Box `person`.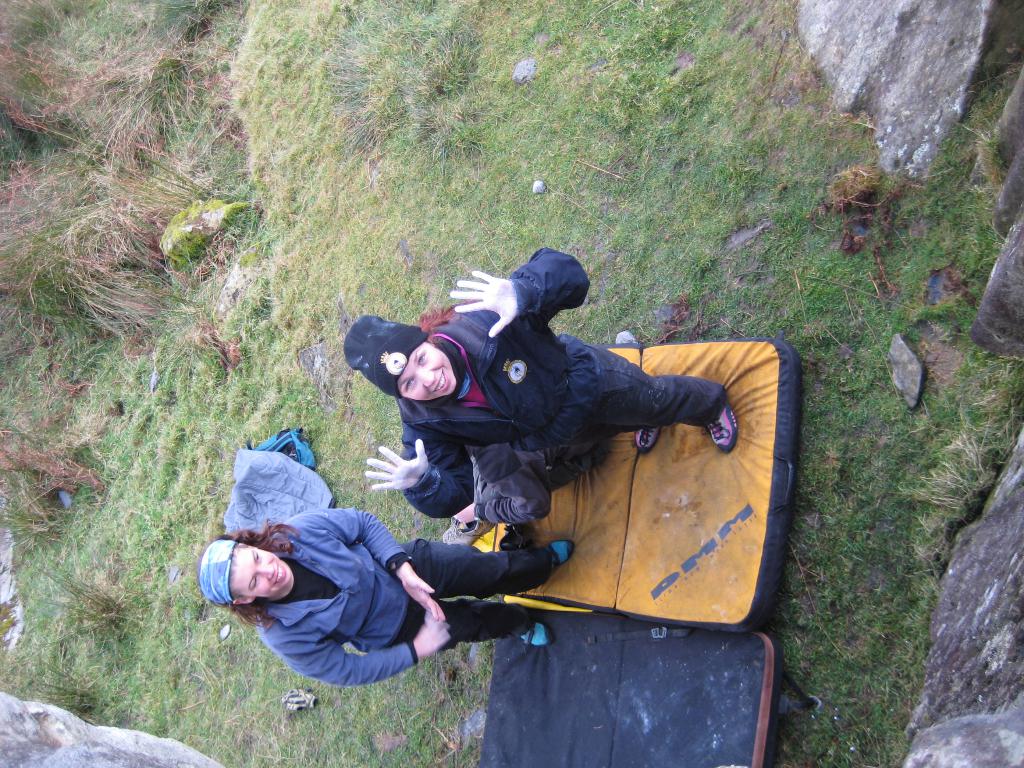
[x1=198, y1=505, x2=572, y2=689].
